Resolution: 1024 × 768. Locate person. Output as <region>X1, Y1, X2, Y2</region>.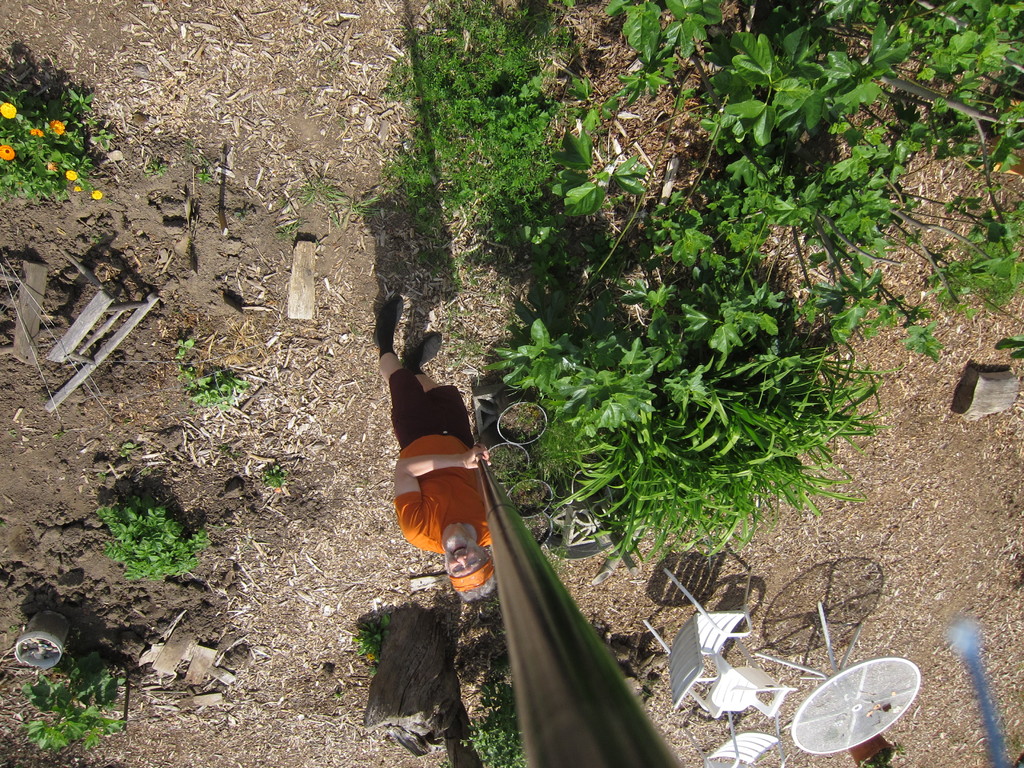
<region>372, 295, 497, 604</region>.
